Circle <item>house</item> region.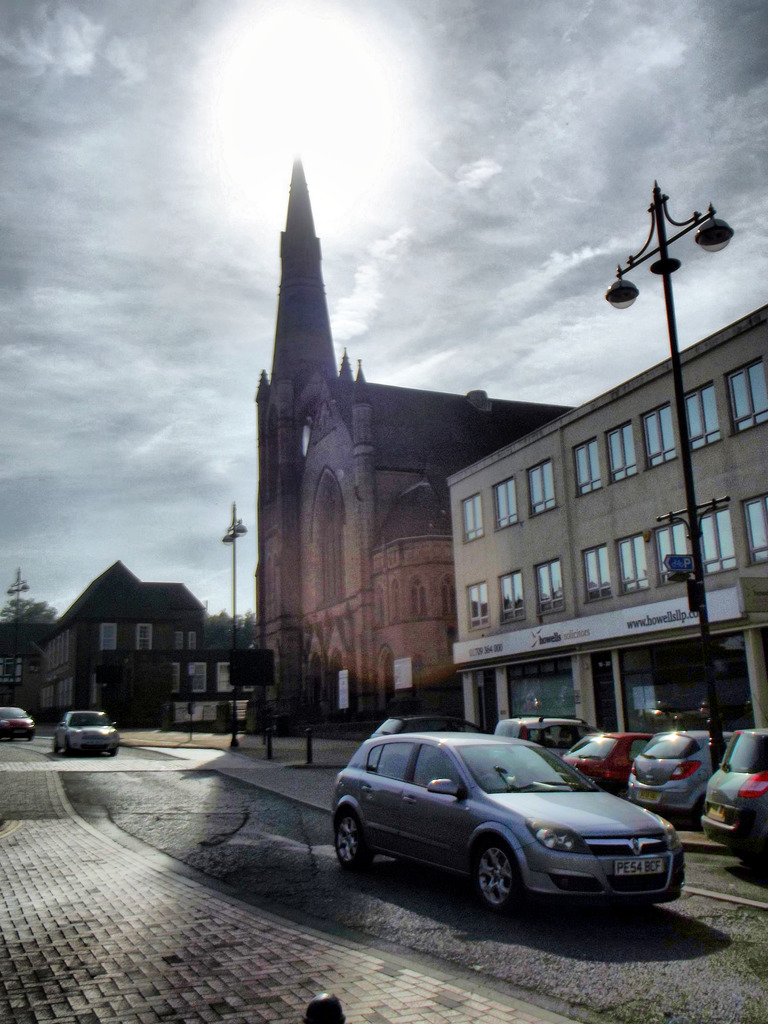
Region: bbox(248, 153, 576, 742).
